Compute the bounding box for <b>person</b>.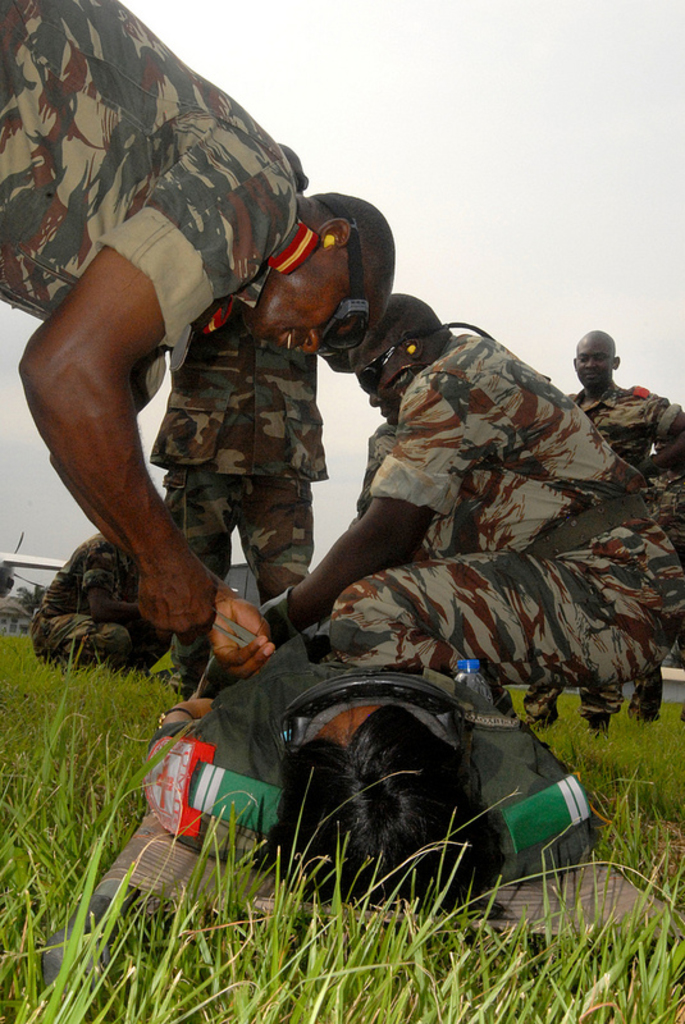
266, 287, 684, 727.
